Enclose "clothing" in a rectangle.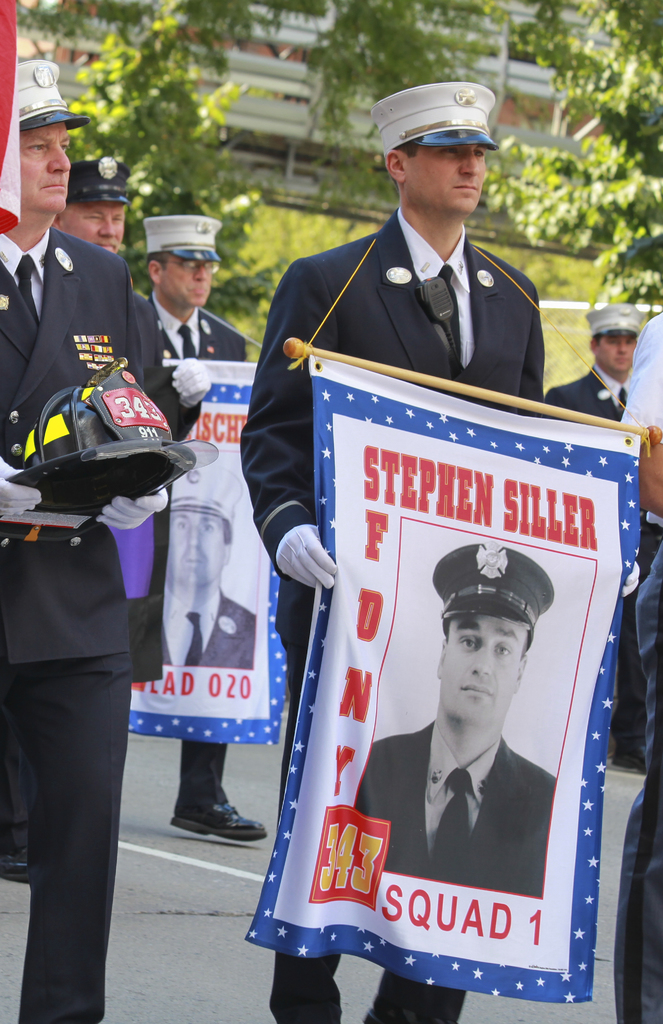
l=161, t=580, r=256, b=666.
